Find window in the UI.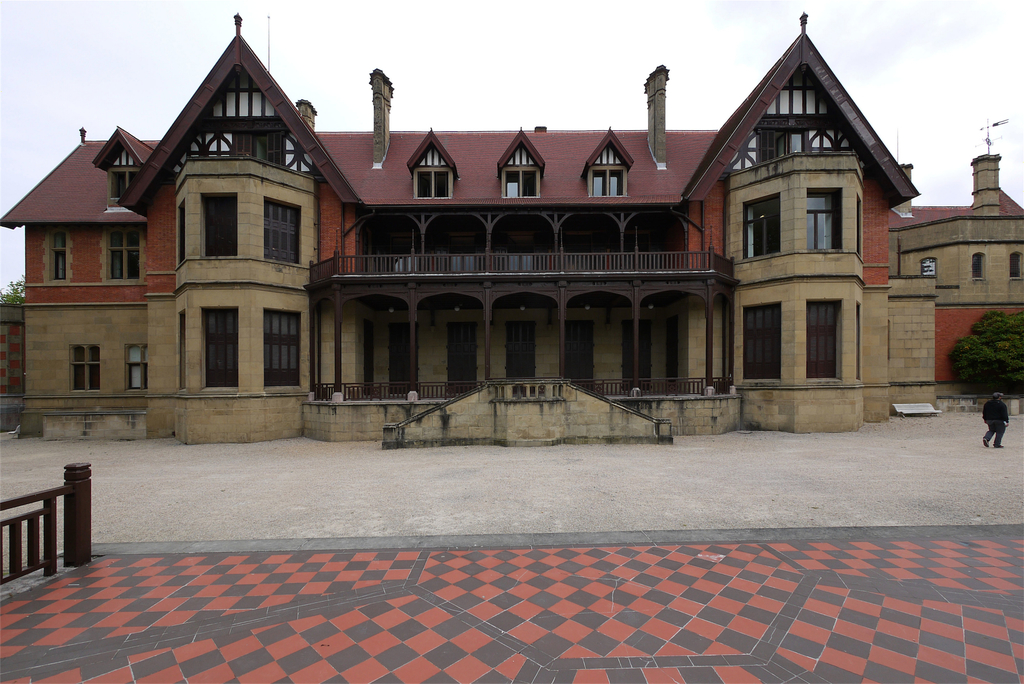
UI element at <region>200, 185, 236, 259</region>.
